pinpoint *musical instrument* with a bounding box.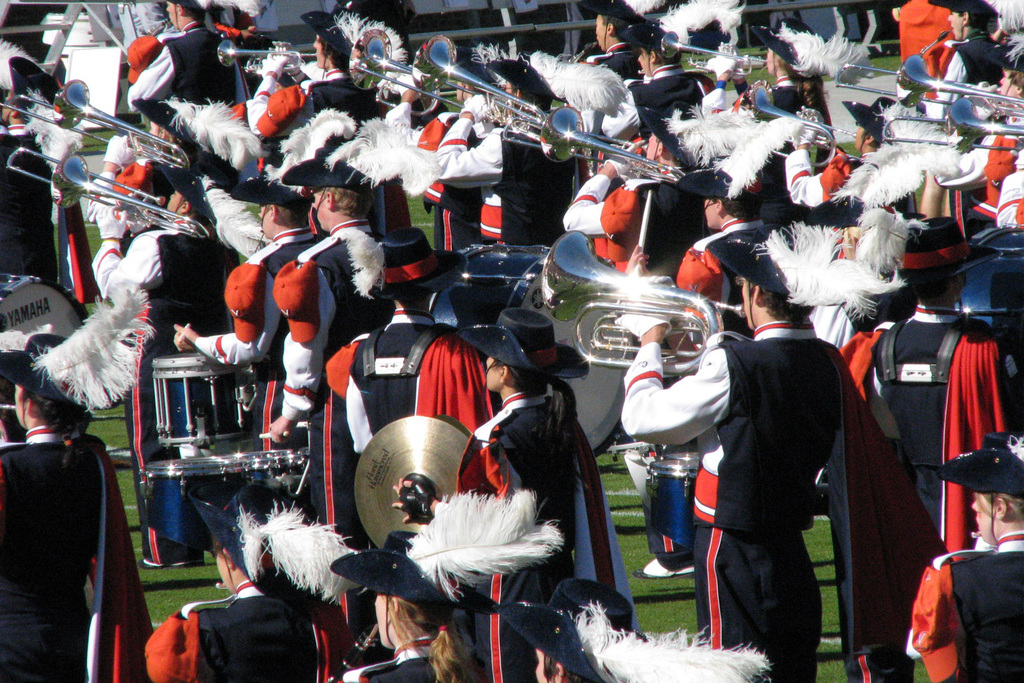
341, 26, 425, 96.
